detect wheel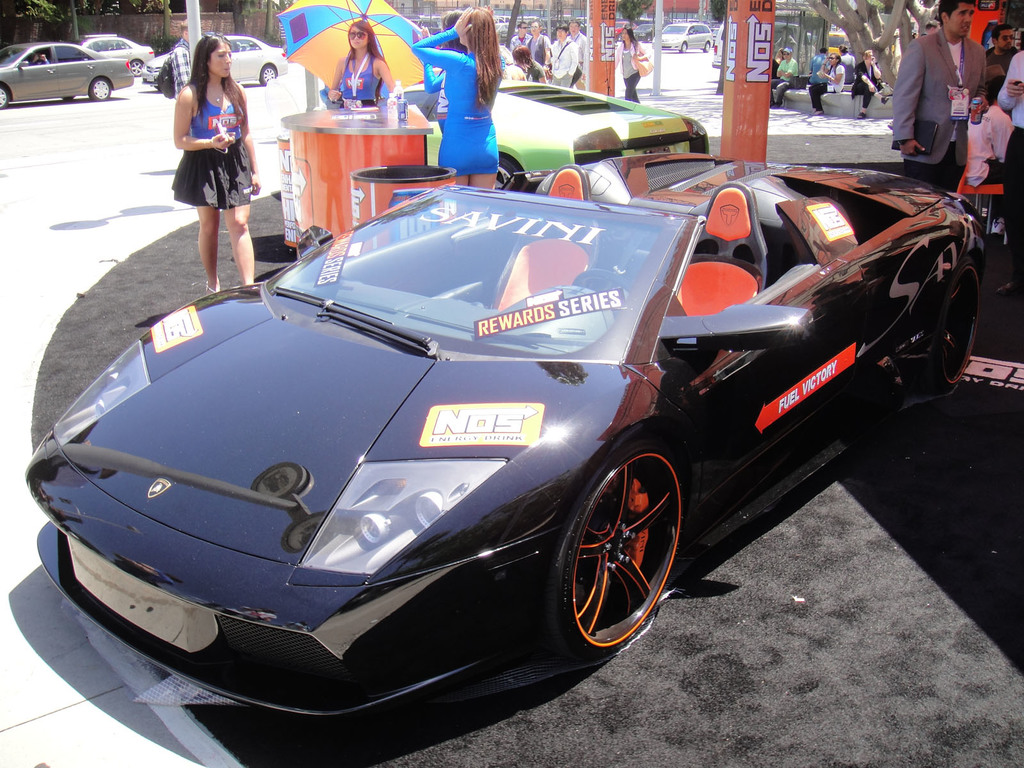
(x1=0, y1=85, x2=13, y2=109)
